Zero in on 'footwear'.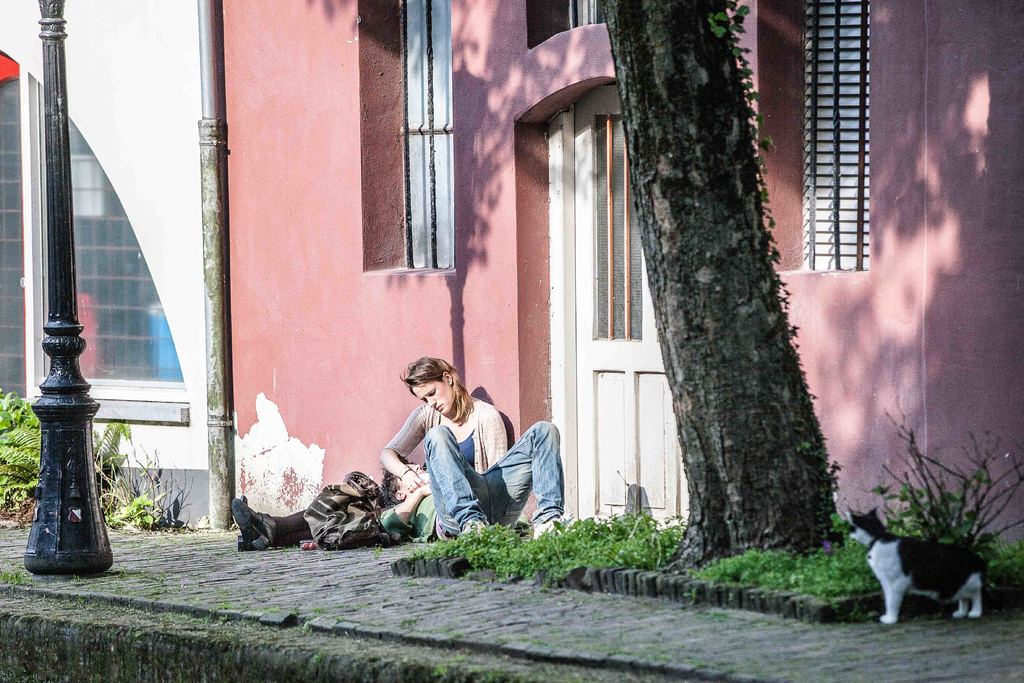
Zeroed in: BBox(533, 508, 572, 536).
